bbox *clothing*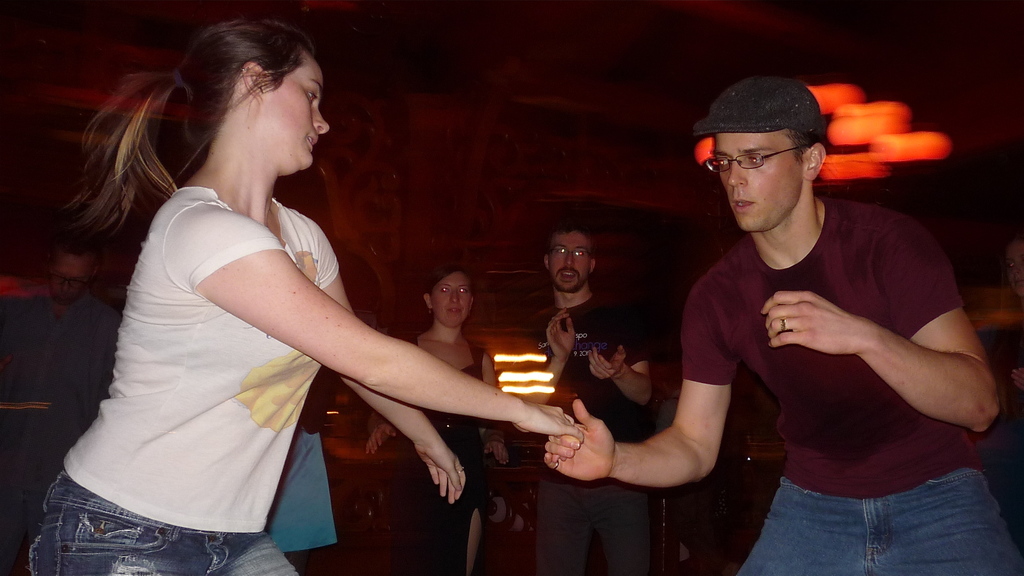
detection(676, 188, 1020, 575)
